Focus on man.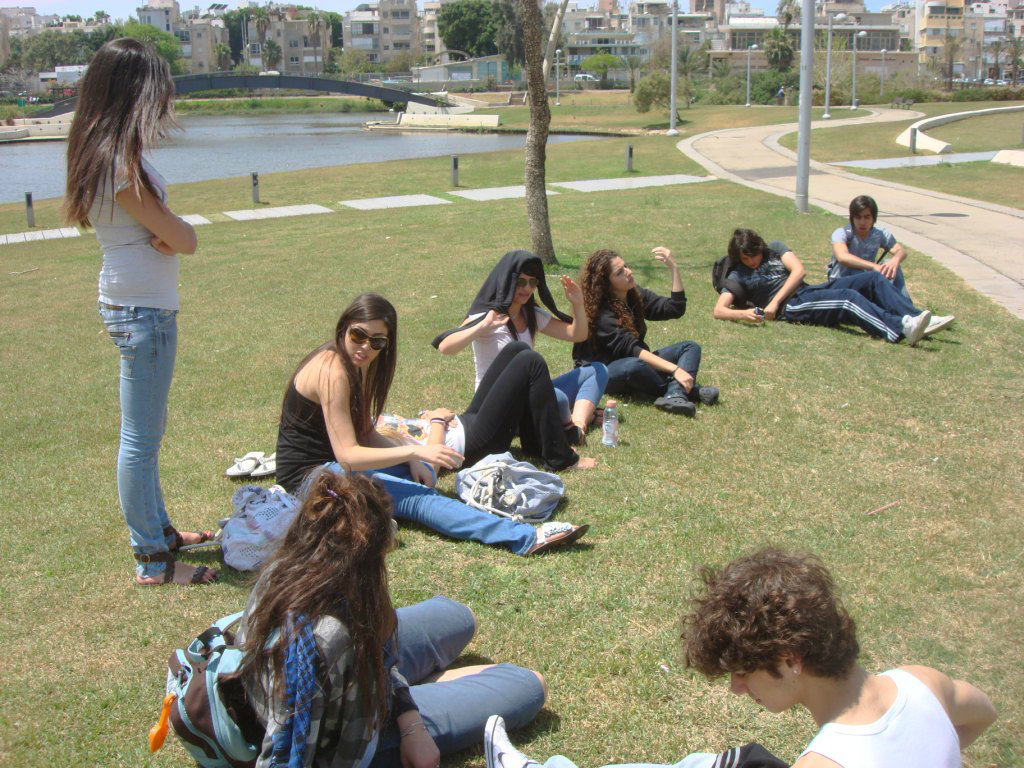
Focused at (x1=488, y1=540, x2=997, y2=767).
